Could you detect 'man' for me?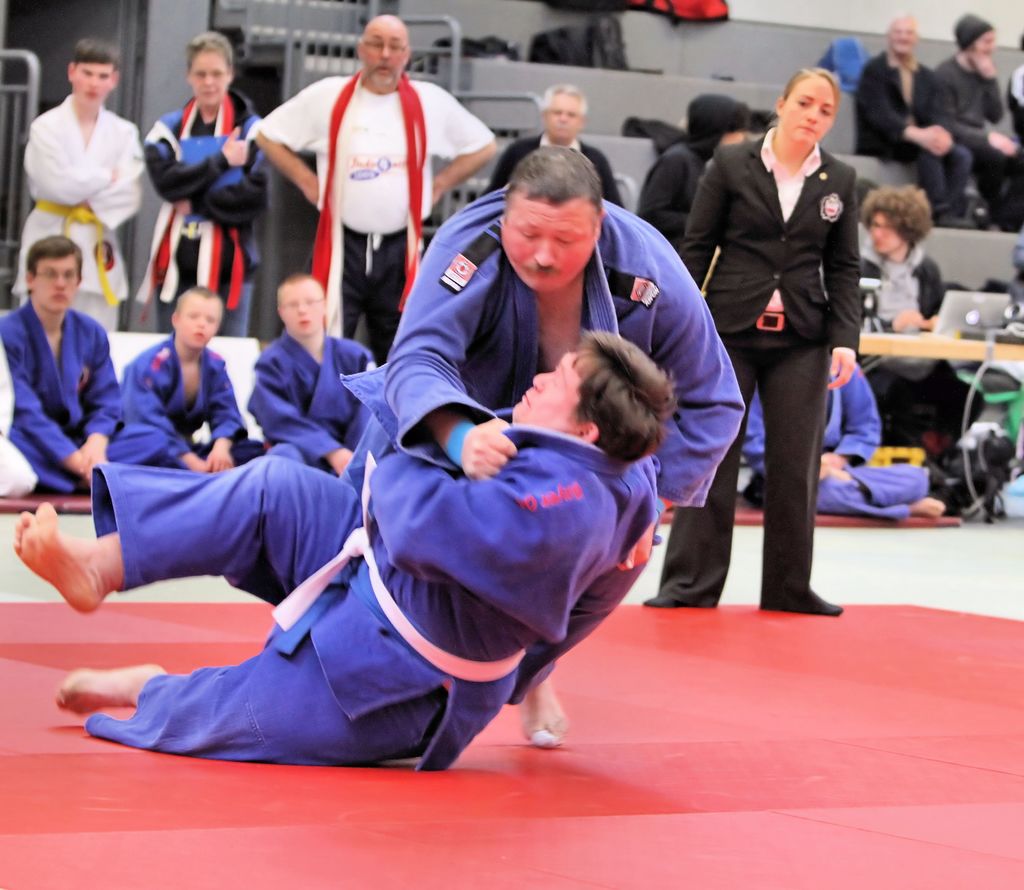
Detection result: (860,182,951,350).
